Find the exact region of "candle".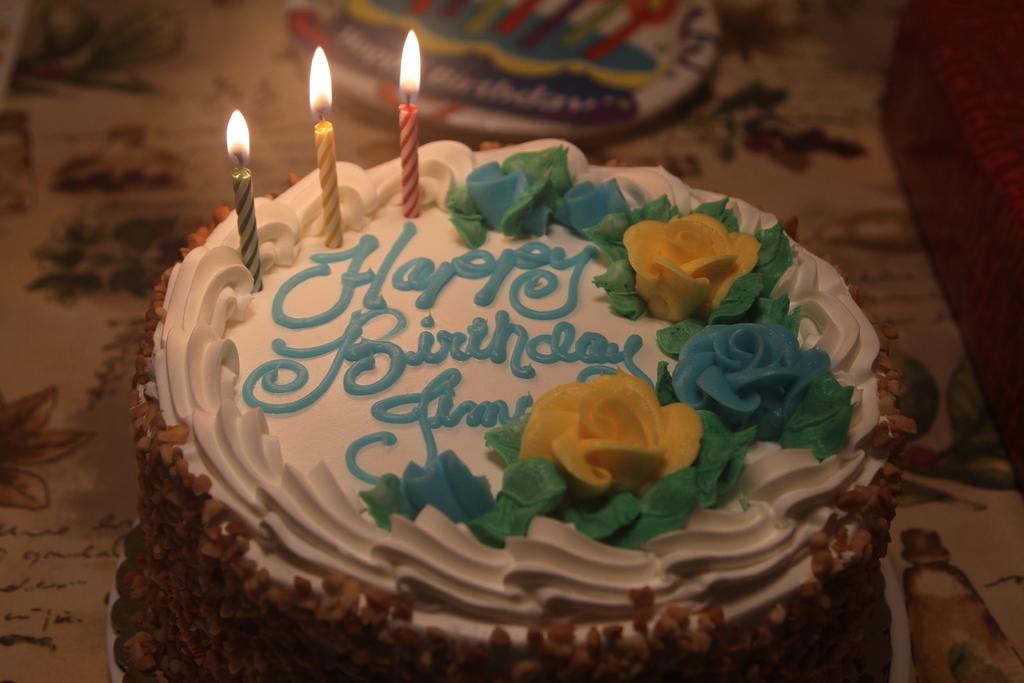
Exact region: x1=393 y1=30 x2=417 y2=218.
